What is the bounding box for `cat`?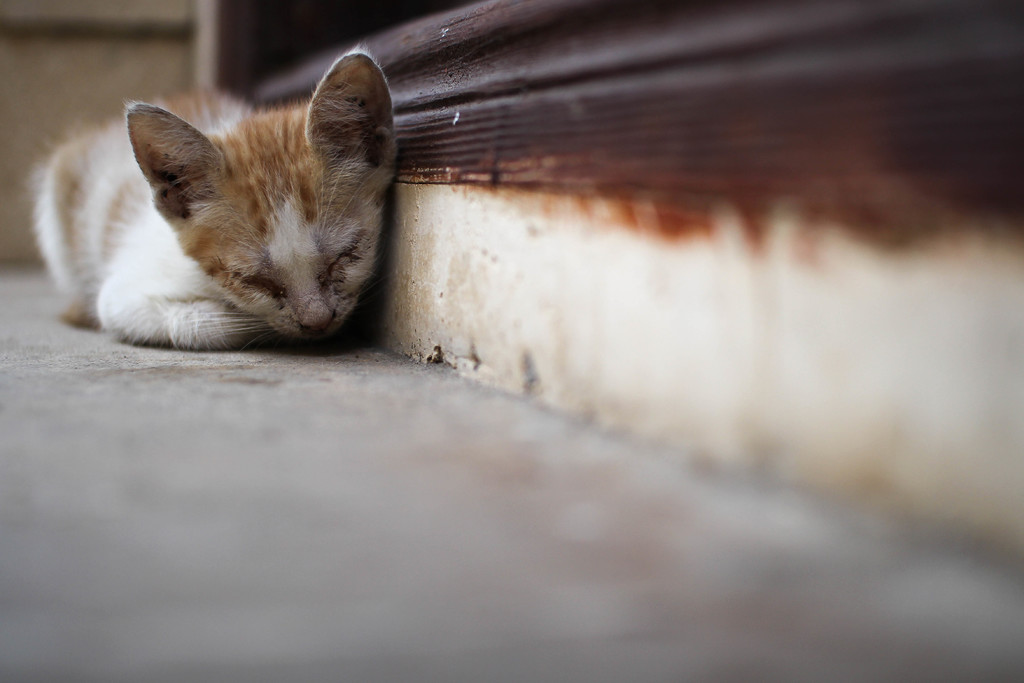
x1=30, y1=47, x2=400, y2=352.
